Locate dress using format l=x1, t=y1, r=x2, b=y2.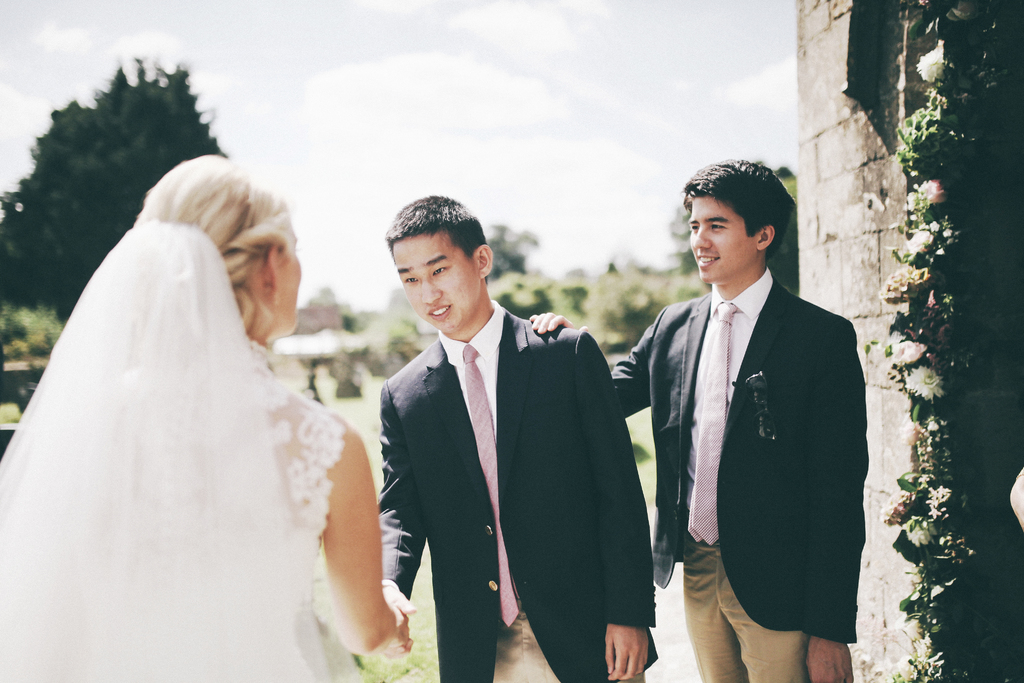
l=0, t=225, r=364, b=682.
